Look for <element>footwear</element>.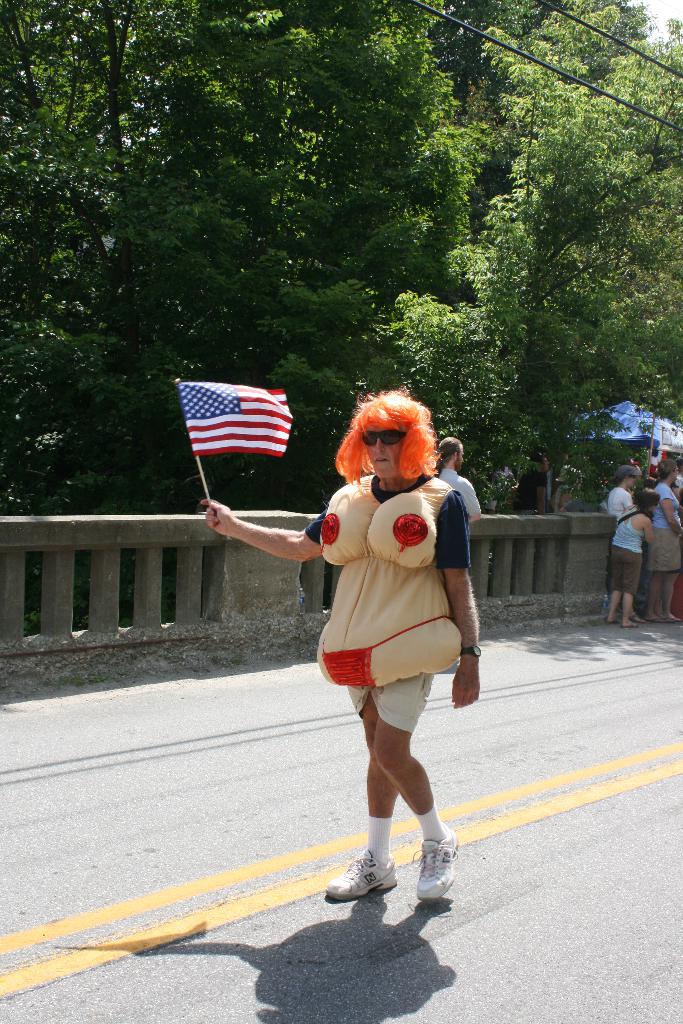
Found: BBox(337, 855, 407, 918).
